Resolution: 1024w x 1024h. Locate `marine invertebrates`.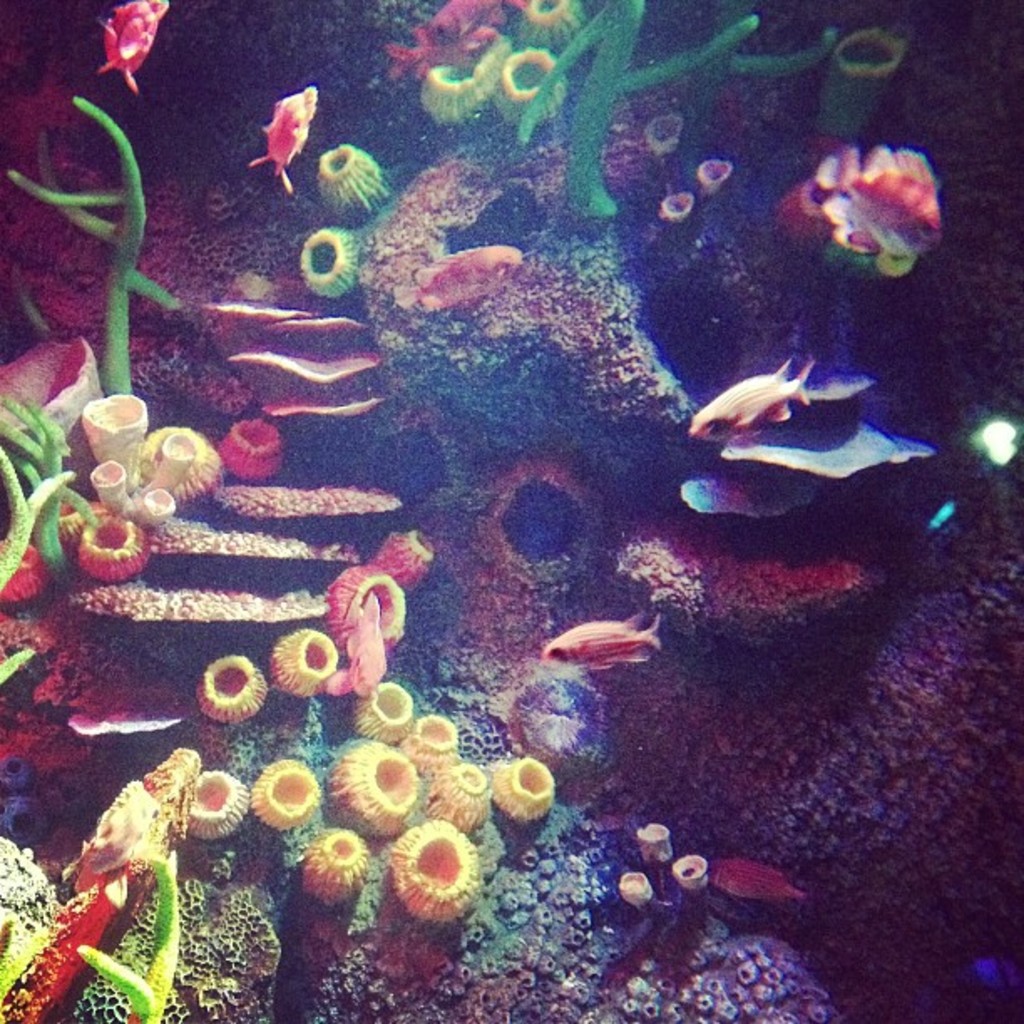
<region>74, 500, 156, 589</region>.
